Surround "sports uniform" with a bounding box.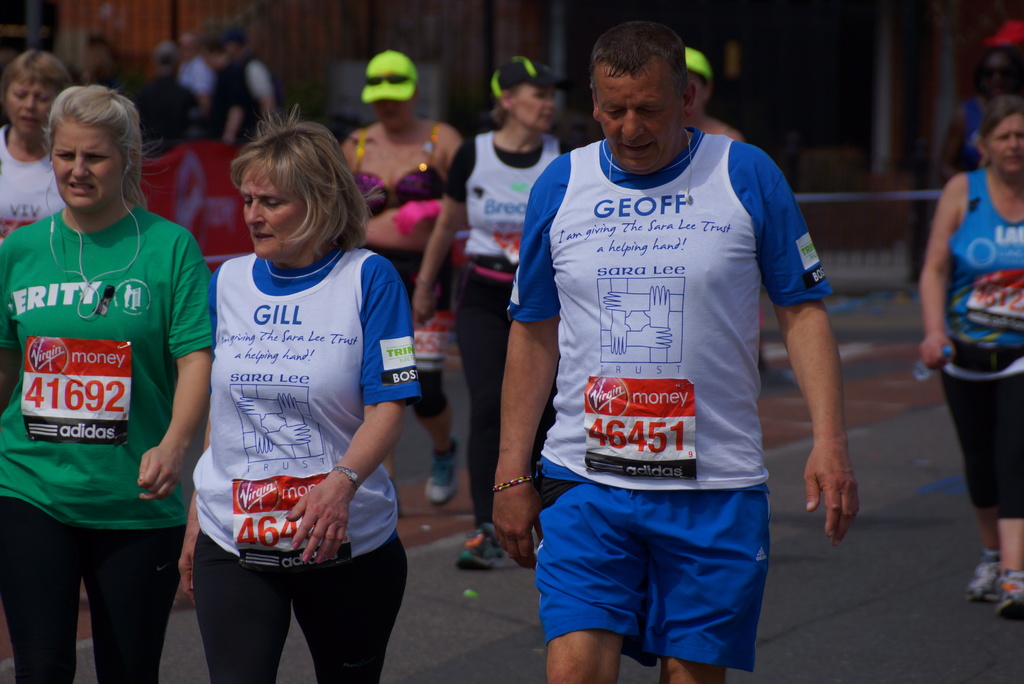
region(936, 159, 1023, 514).
